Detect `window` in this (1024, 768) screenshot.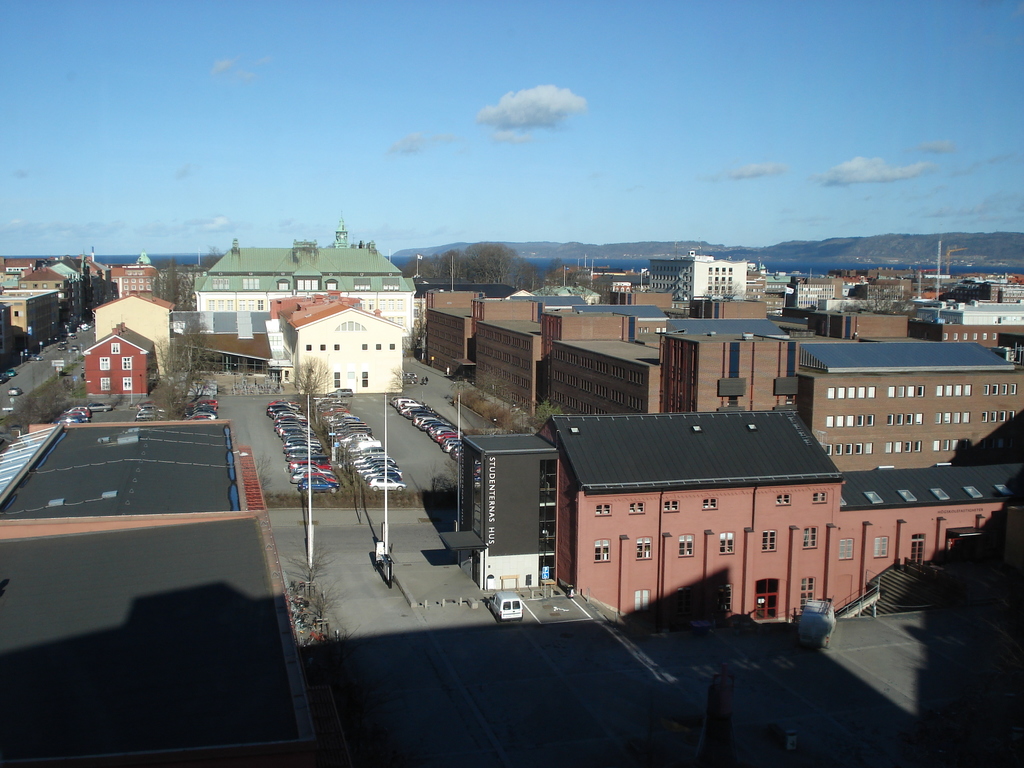
Detection: {"left": 376, "top": 344, "right": 382, "bottom": 348}.
